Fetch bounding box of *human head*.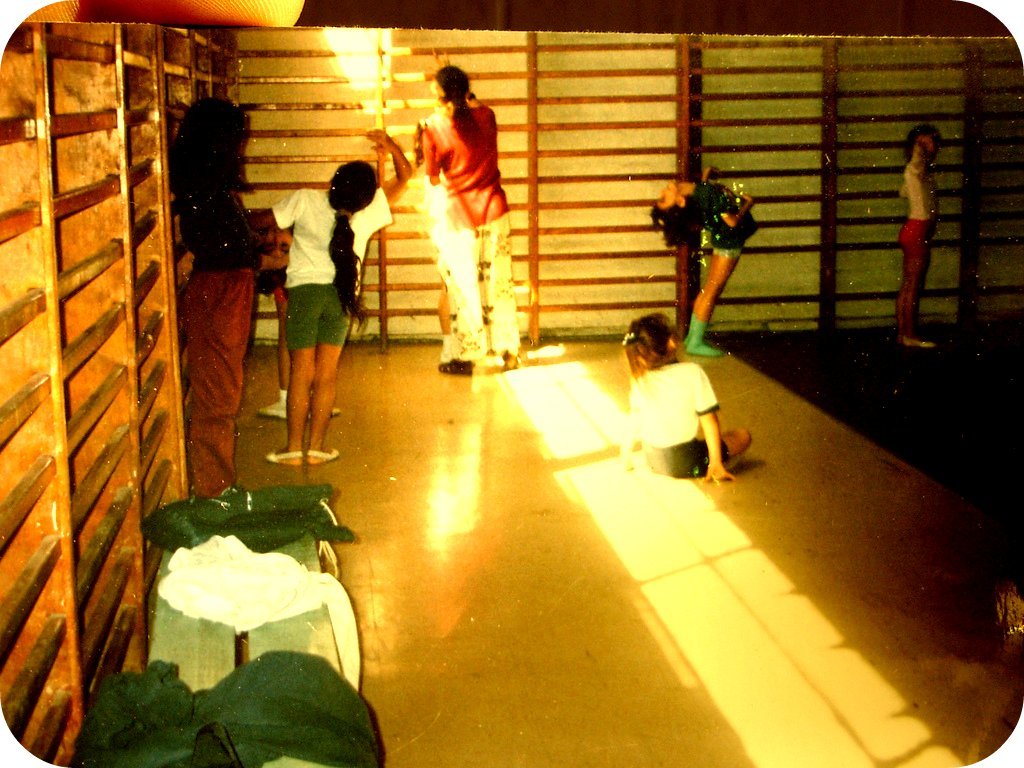
Bbox: <bbox>432, 65, 471, 104</bbox>.
